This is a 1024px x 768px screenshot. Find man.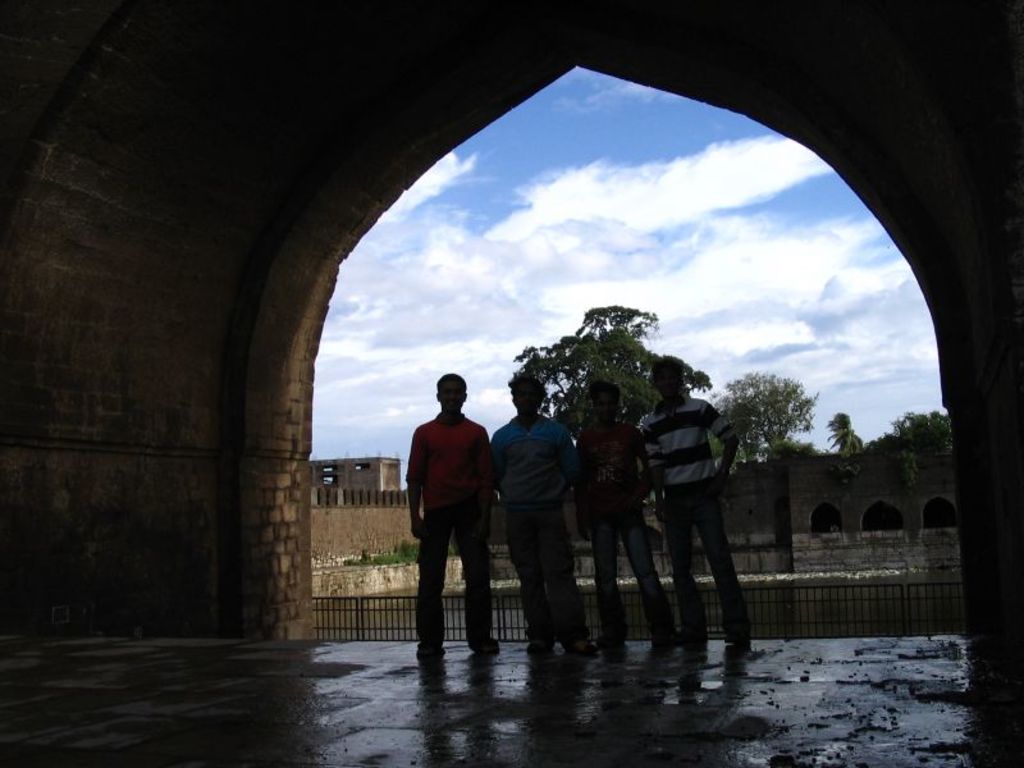
Bounding box: BBox(486, 370, 584, 659).
